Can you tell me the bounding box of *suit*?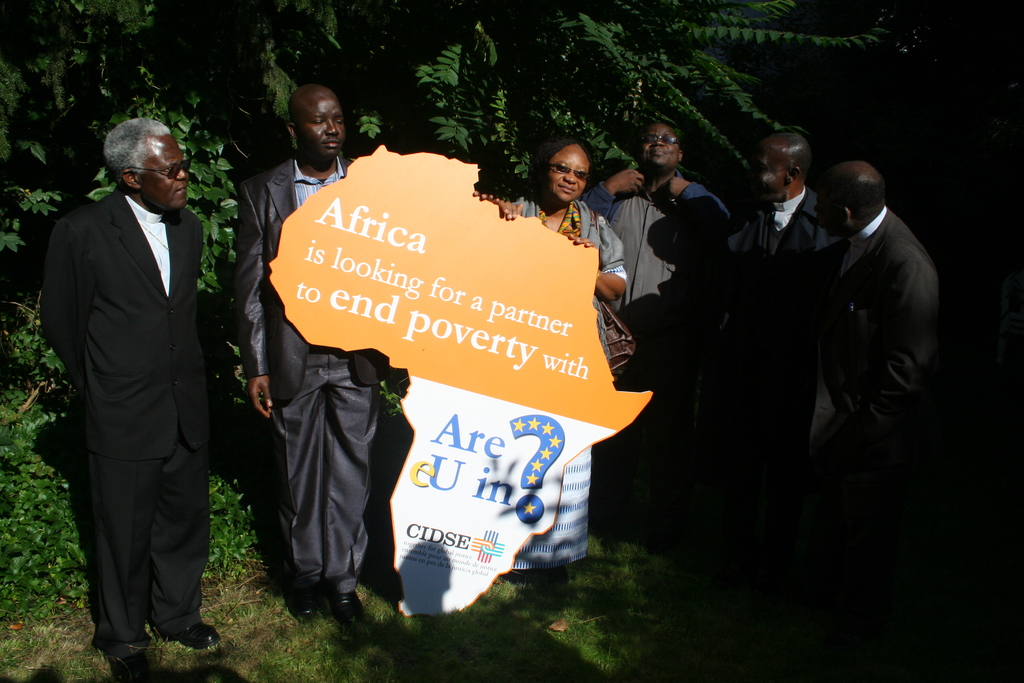
{"x1": 821, "y1": 204, "x2": 941, "y2": 462}.
